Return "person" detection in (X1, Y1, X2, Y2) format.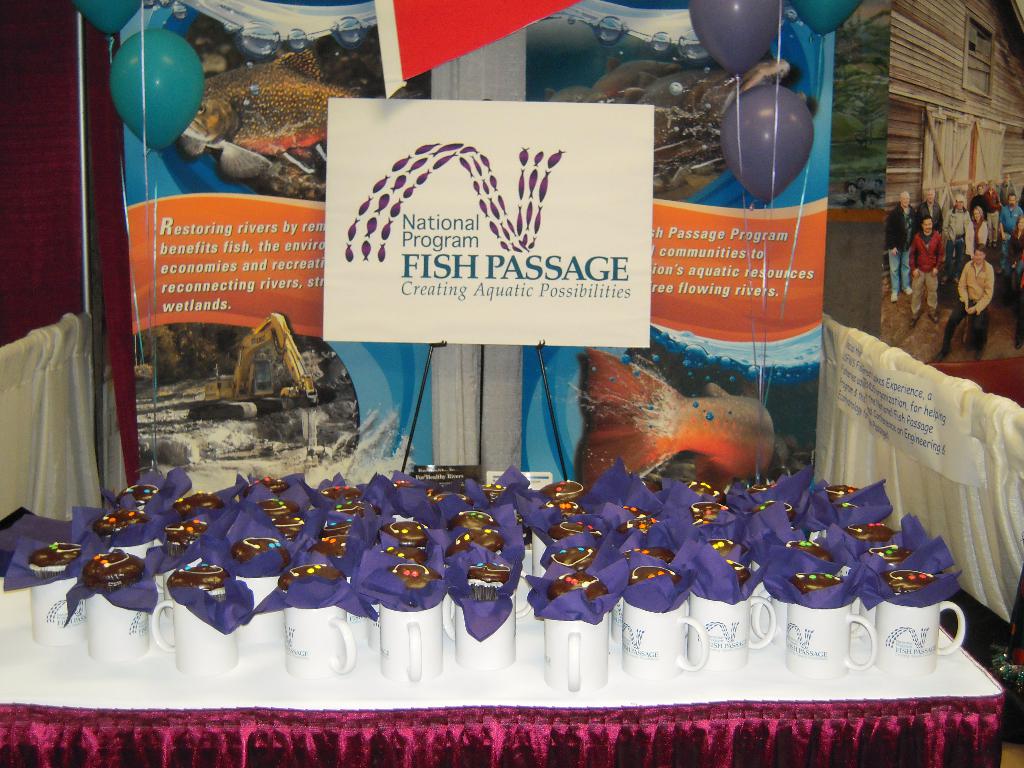
(932, 246, 995, 371).
